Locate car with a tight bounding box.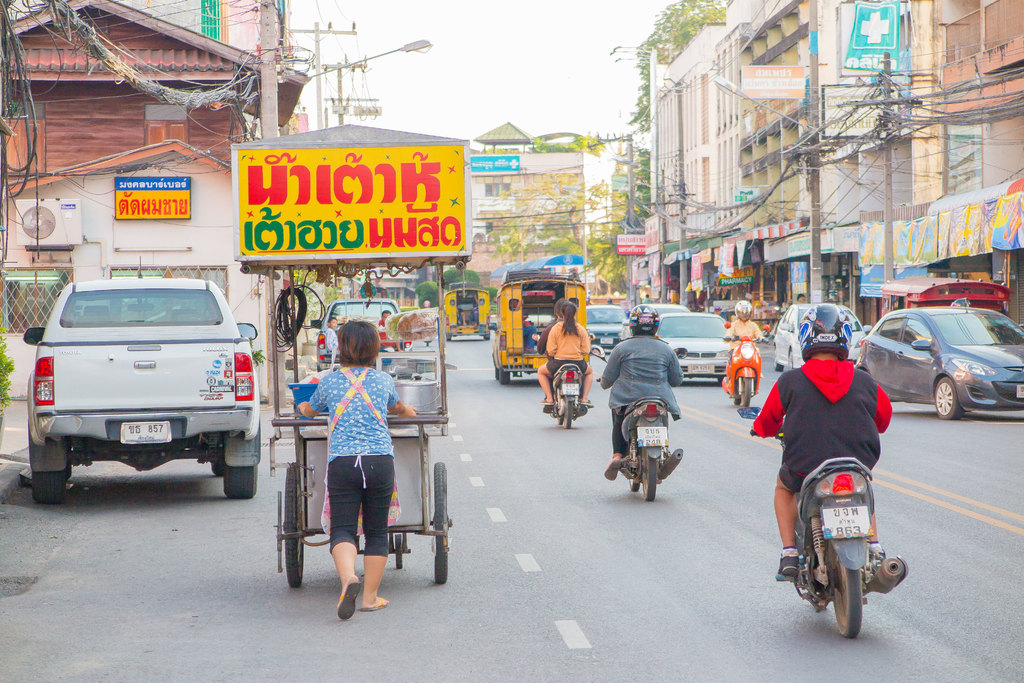
[left=589, top=305, right=629, bottom=348].
